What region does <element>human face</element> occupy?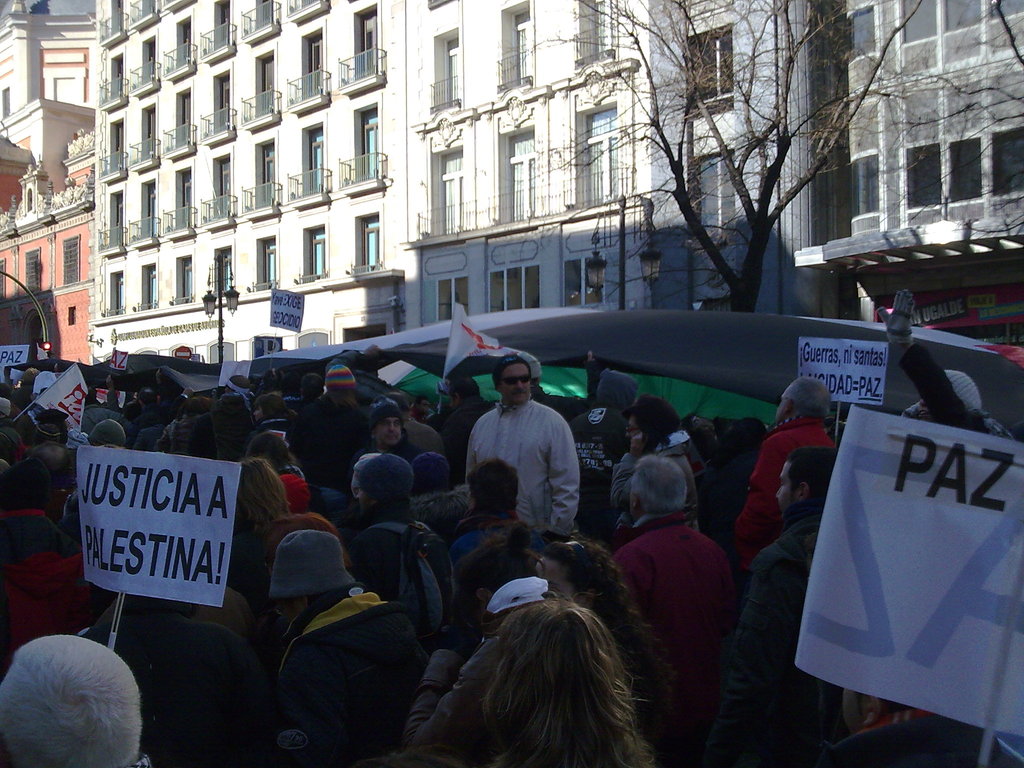
x1=496 y1=356 x2=529 y2=403.
